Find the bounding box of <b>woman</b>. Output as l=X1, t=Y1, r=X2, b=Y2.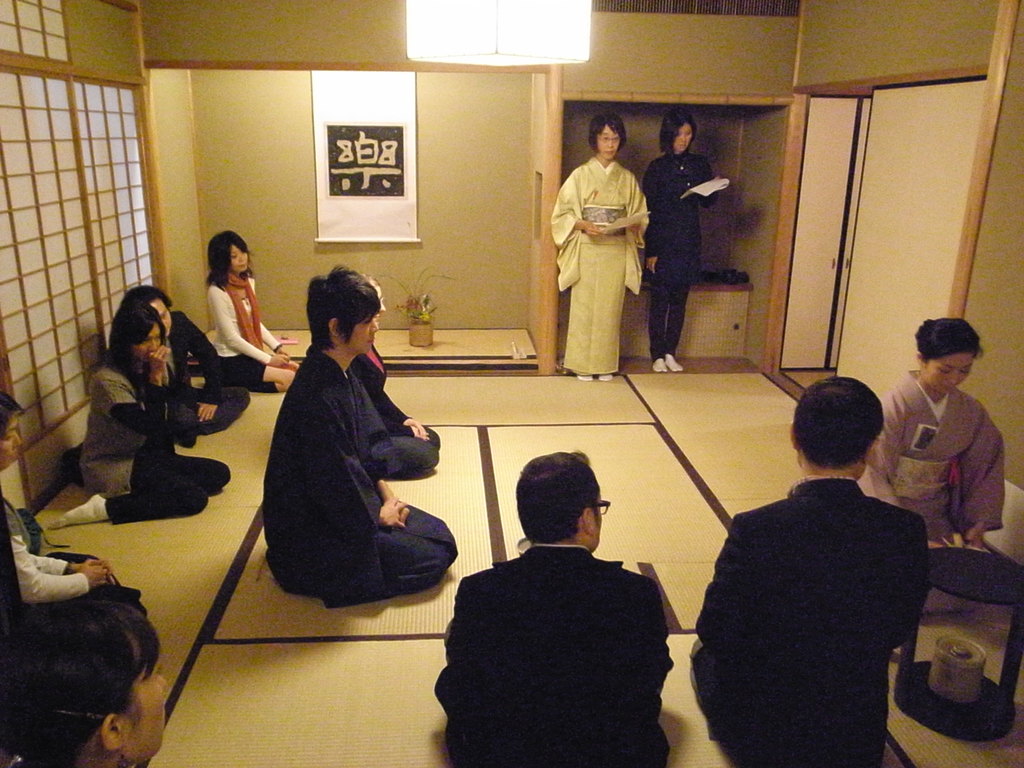
l=1, t=595, r=172, b=767.
